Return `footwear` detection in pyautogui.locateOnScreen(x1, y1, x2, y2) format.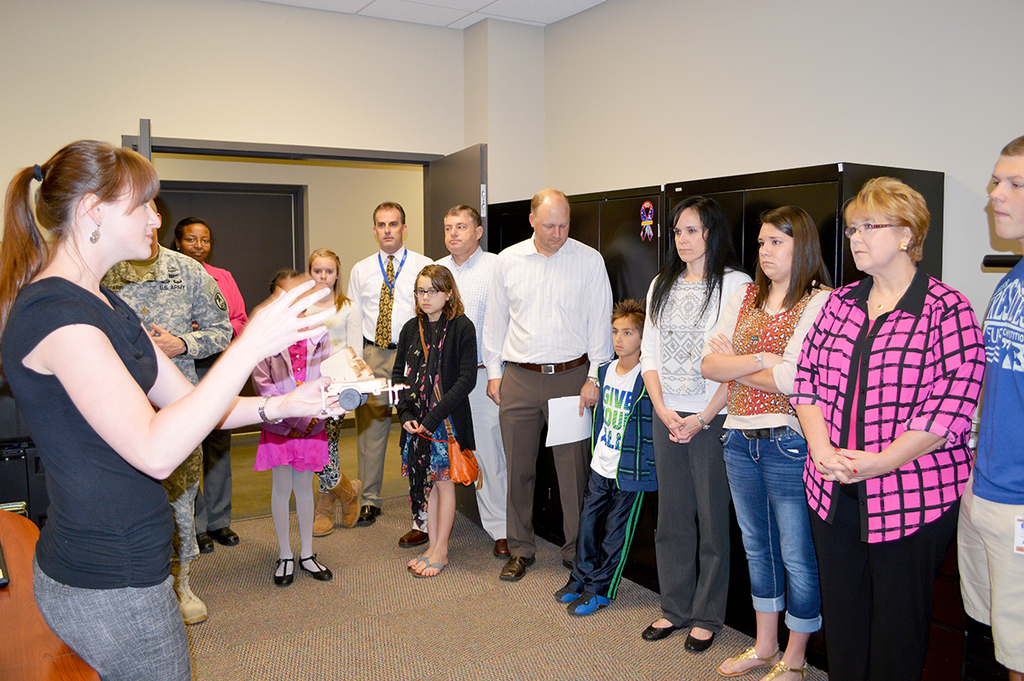
pyautogui.locateOnScreen(400, 547, 428, 567).
